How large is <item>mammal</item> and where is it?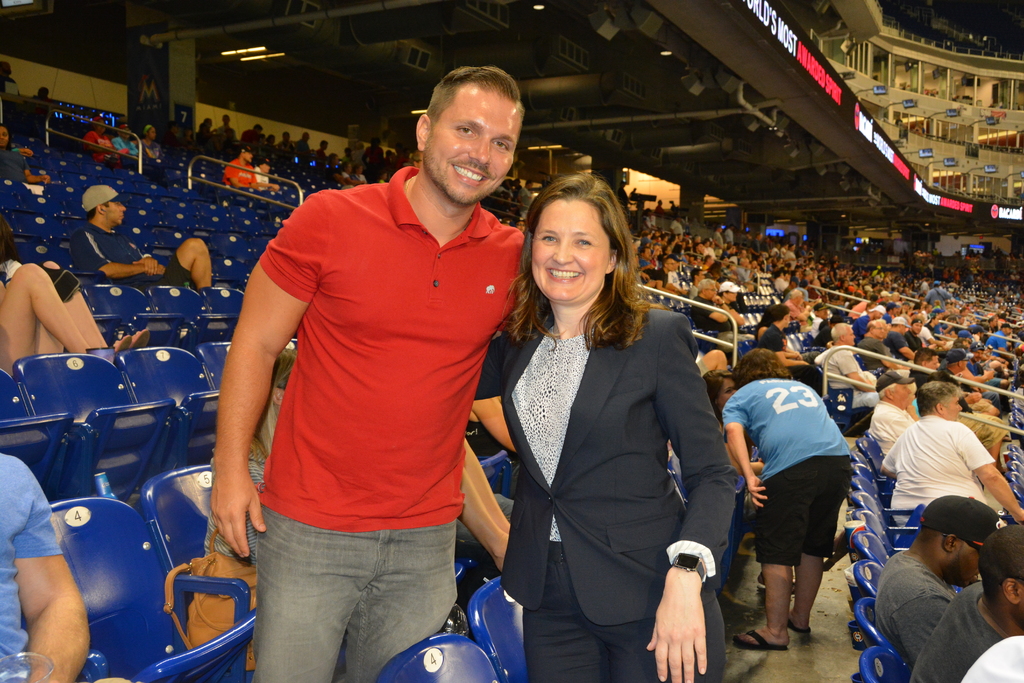
Bounding box: l=177, t=124, r=197, b=149.
